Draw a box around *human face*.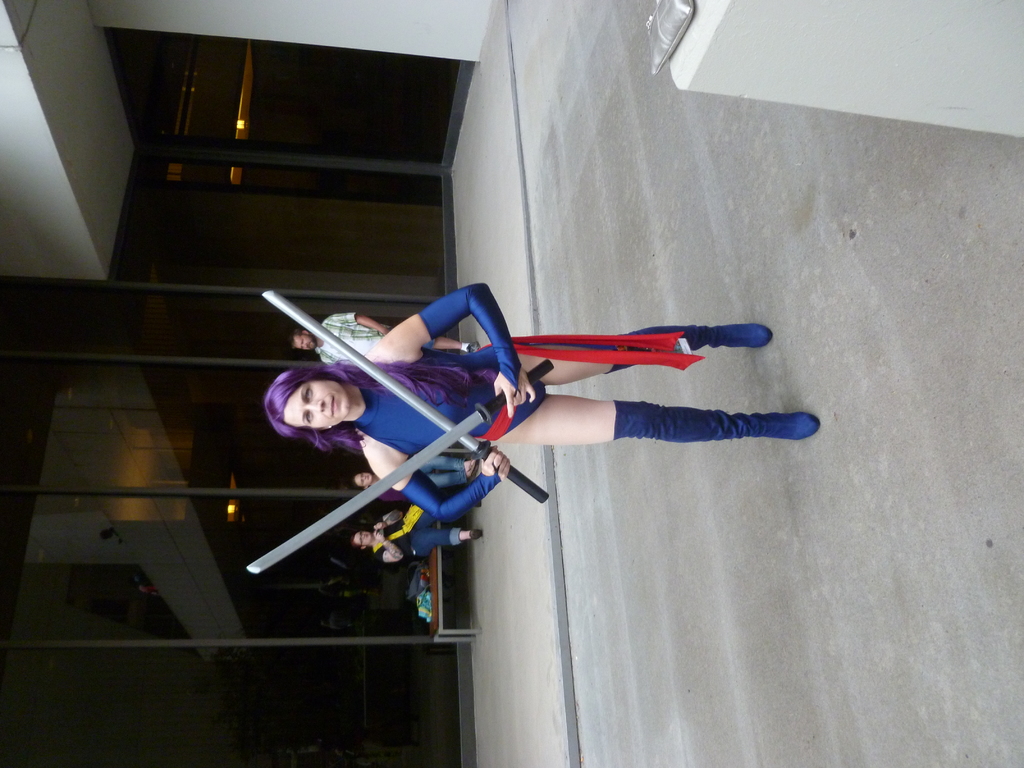
box(283, 383, 350, 434).
